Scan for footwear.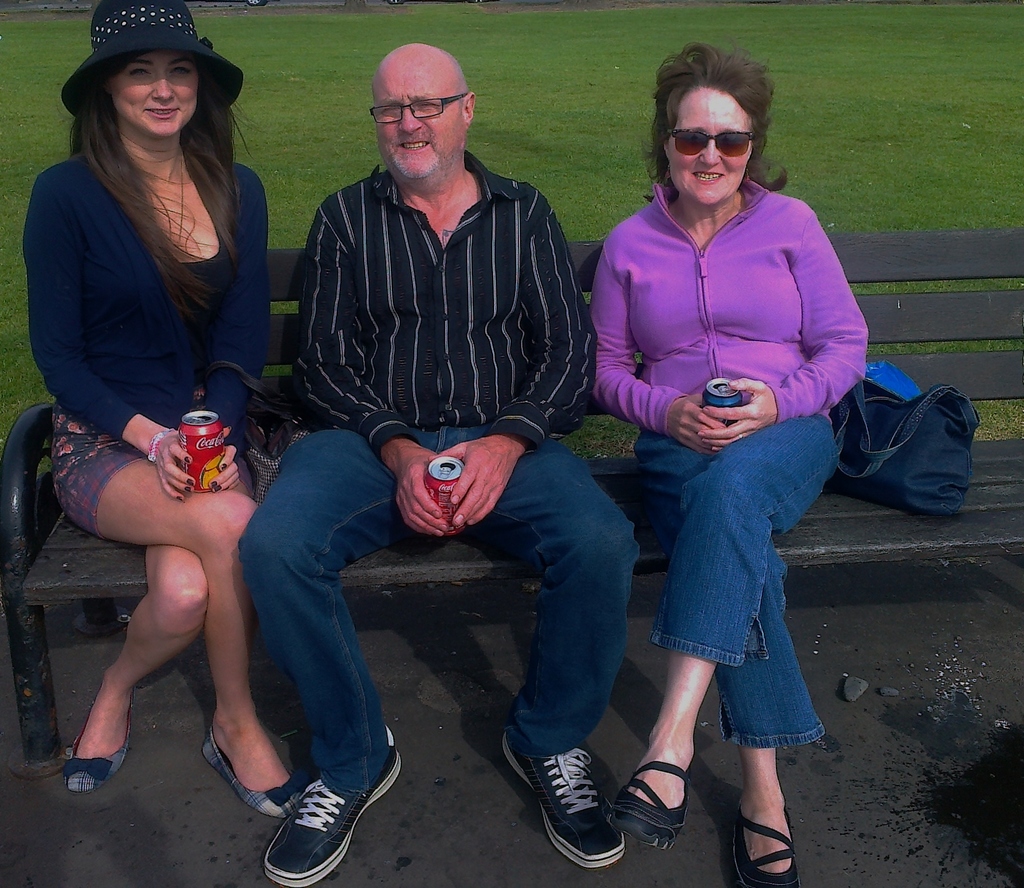
Scan result: 499 721 618 875.
